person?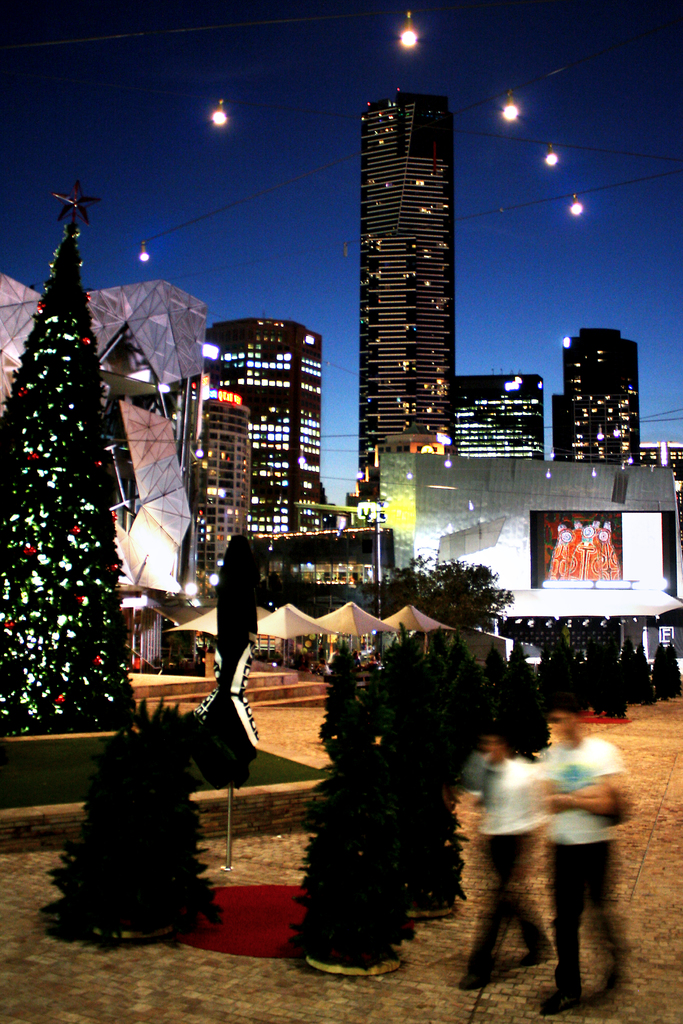
<region>540, 713, 634, 1007</region>
